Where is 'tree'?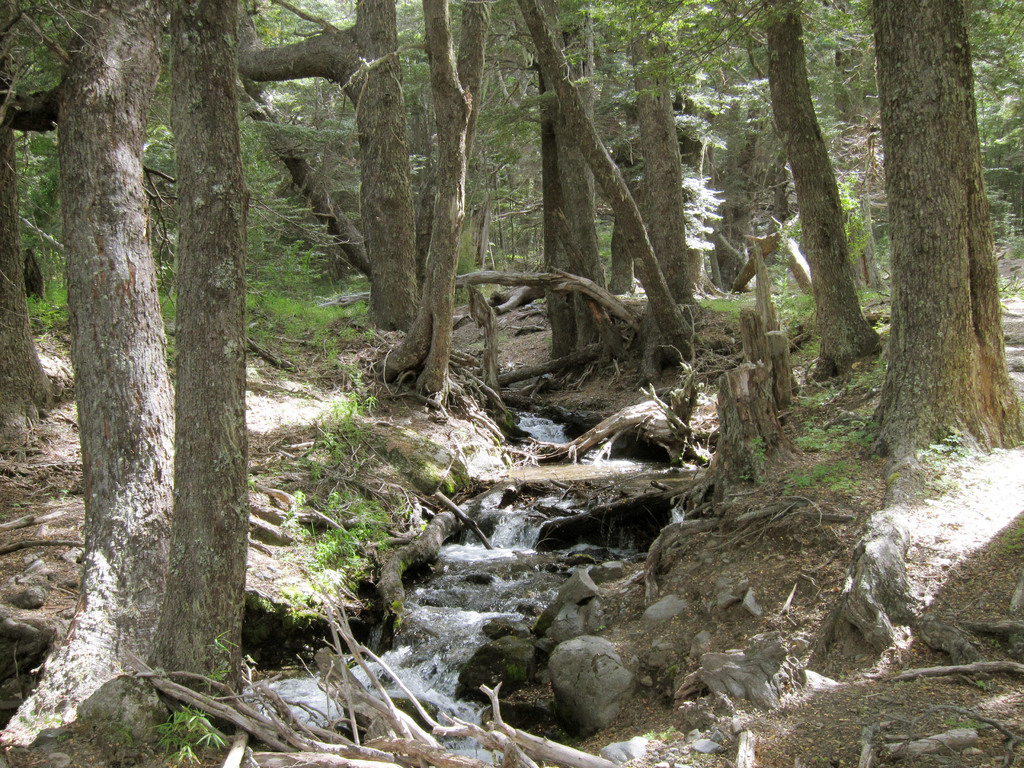
box(244, 0, 428, 346).
